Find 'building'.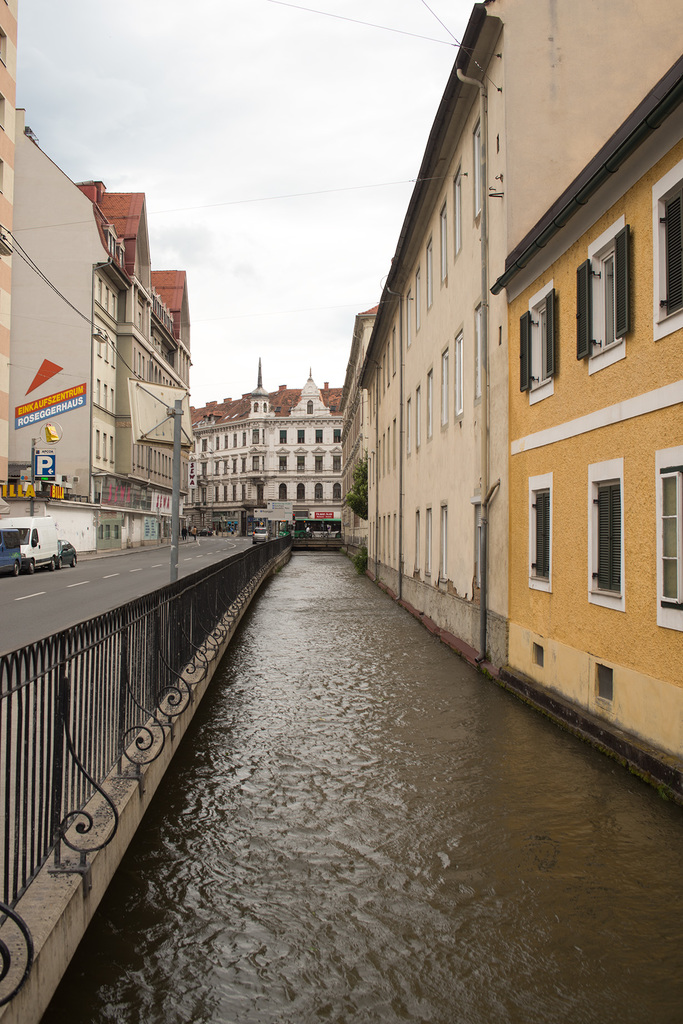
box(189, 348, 340, 538).
